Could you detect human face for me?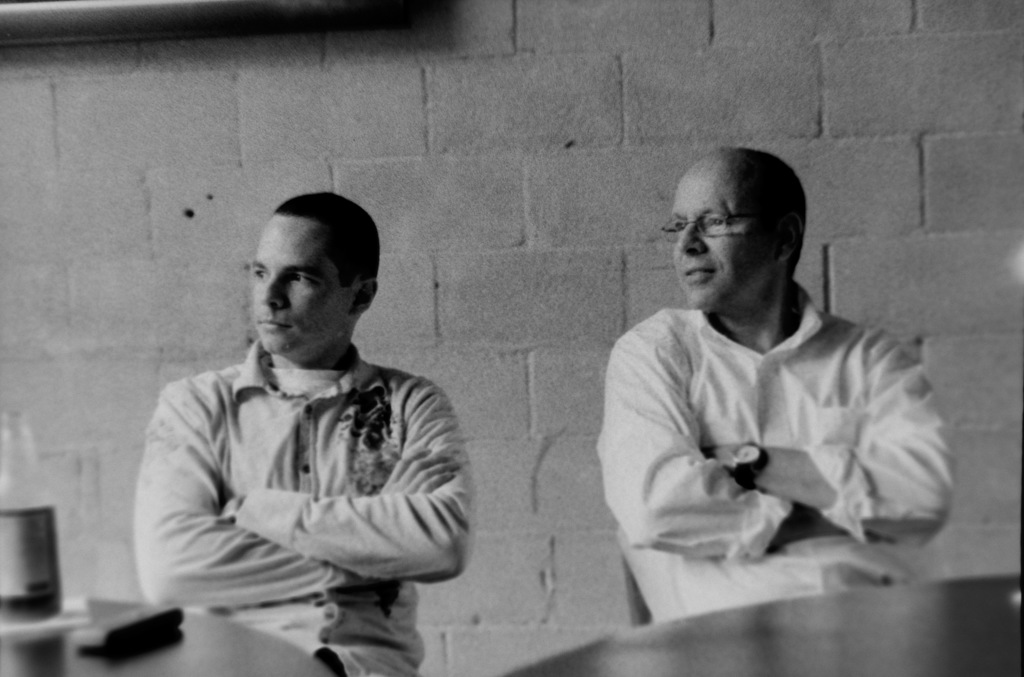
Detection result: bbox=(249, 214, 357, 357).
